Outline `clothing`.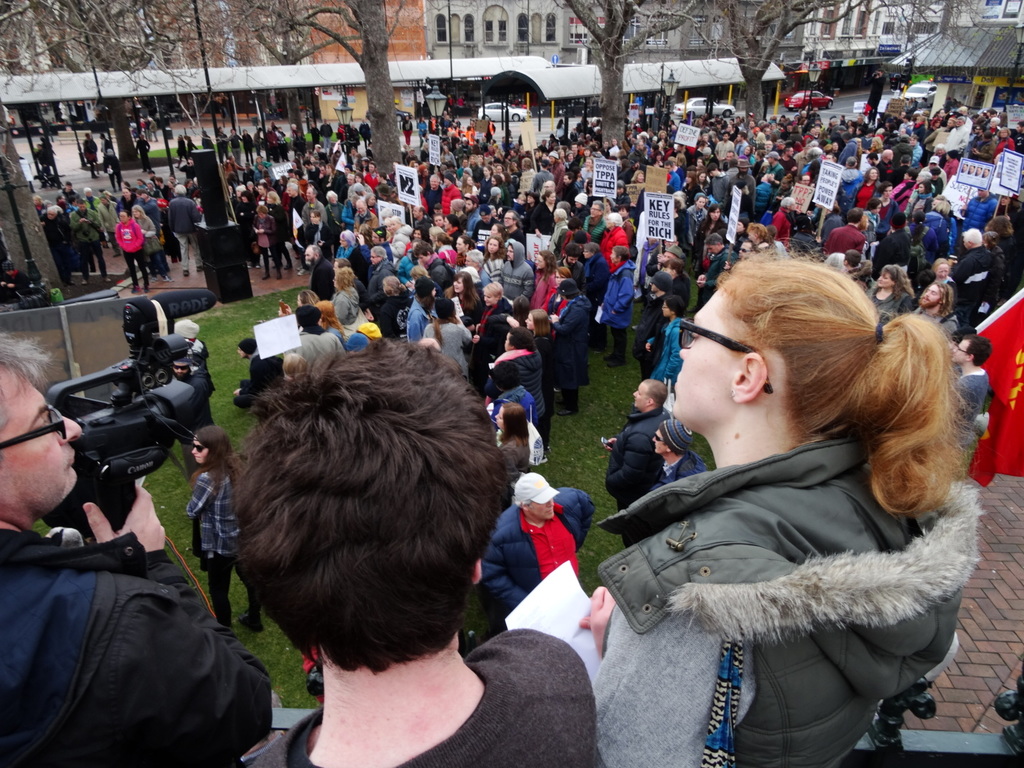
Outline: region(858, 154, 871, 176).
